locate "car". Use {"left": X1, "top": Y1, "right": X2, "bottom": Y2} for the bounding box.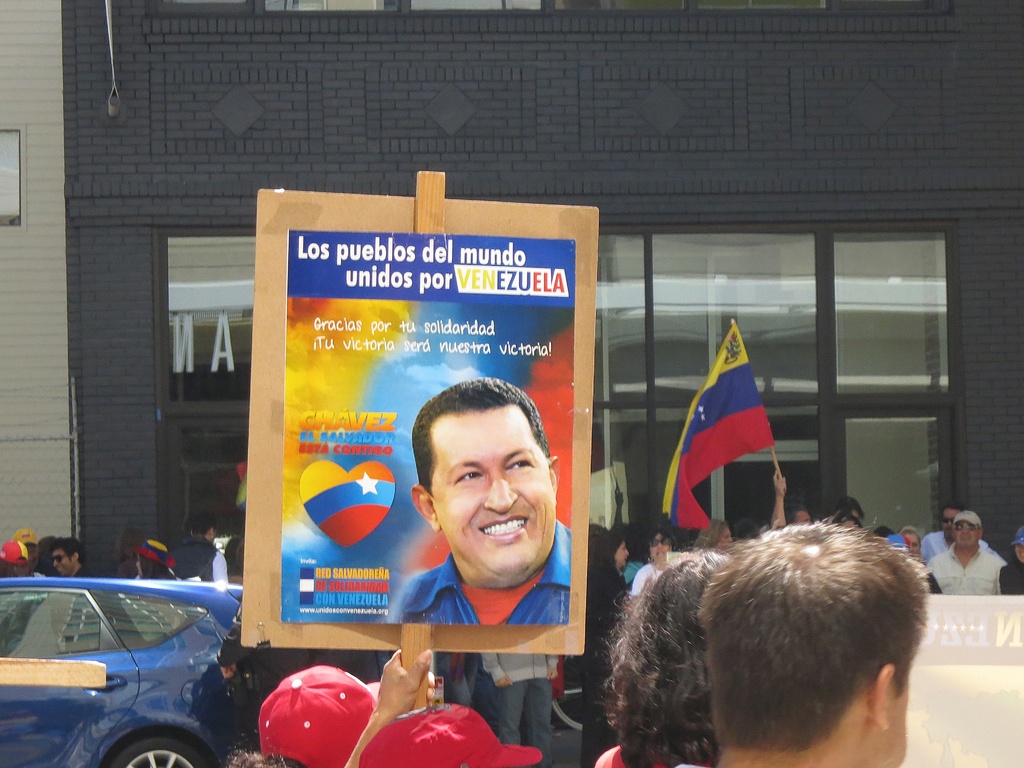
{"left": 0, "top": 574, "right": 267, "bottom": 767}.
